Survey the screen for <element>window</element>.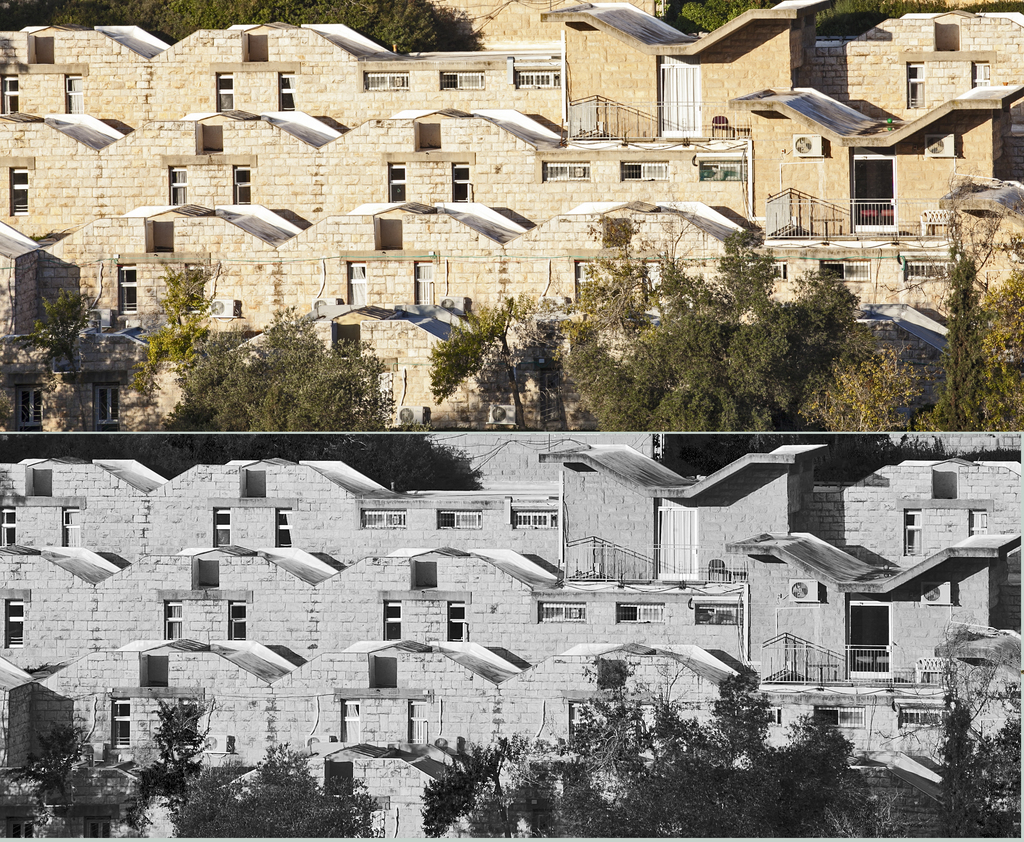
Survey found: locate(619, 159, 666, 179).
